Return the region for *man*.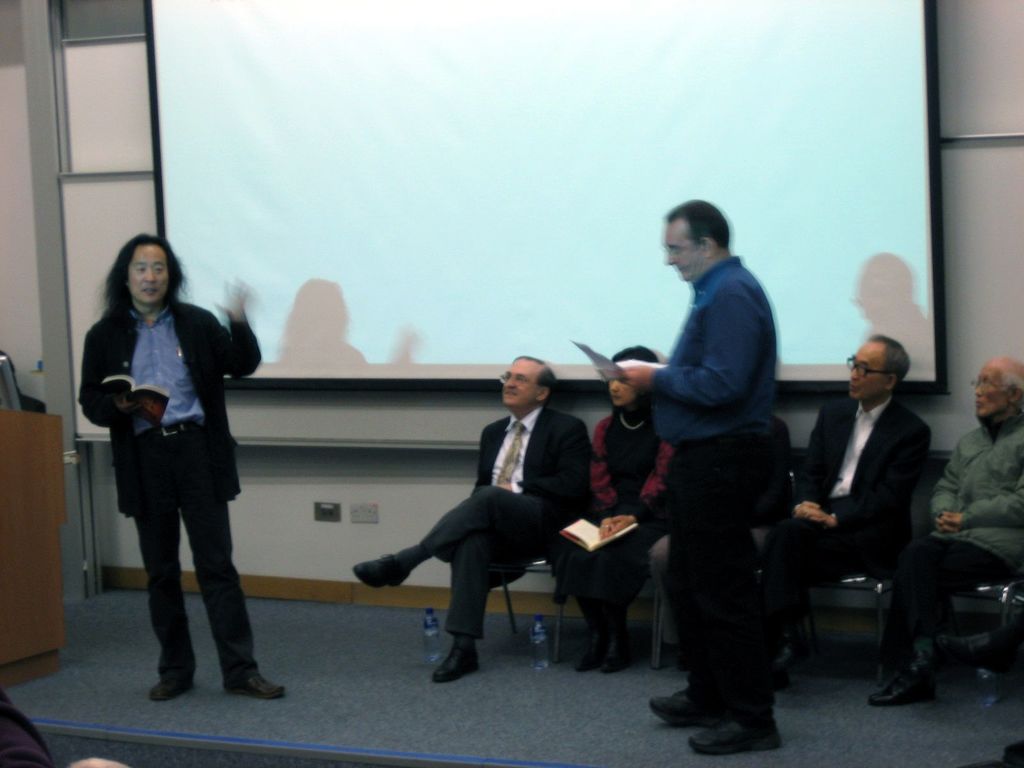
crop(348, 348, 593, 685).
